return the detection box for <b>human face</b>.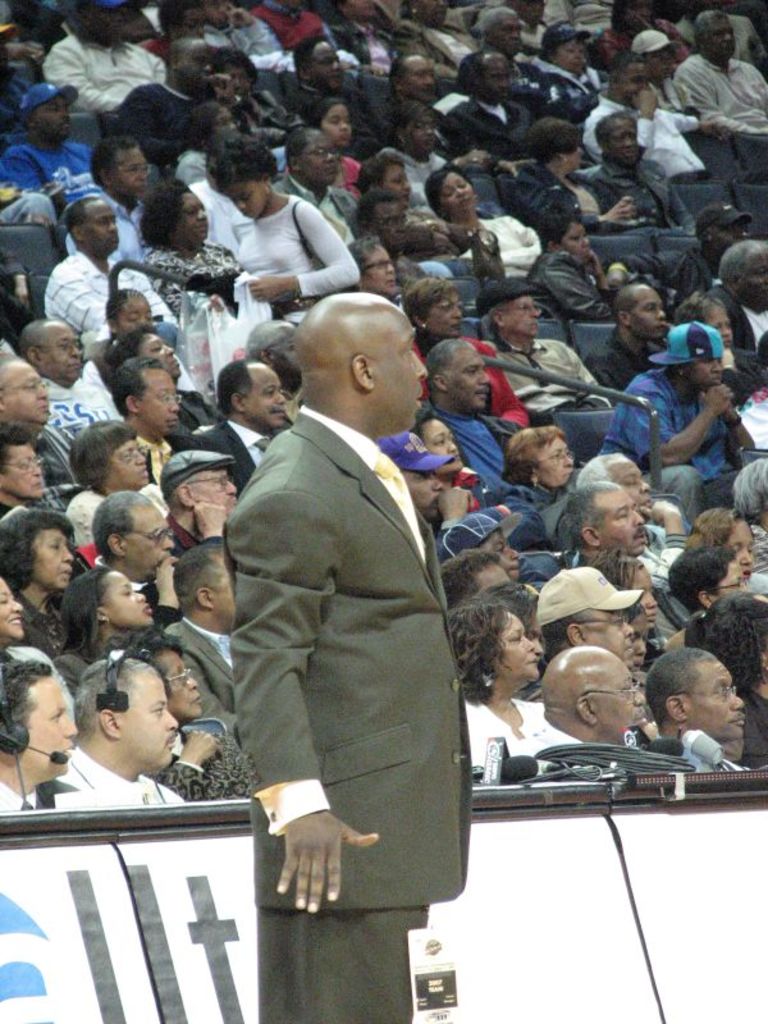
[726,517,750,570].
